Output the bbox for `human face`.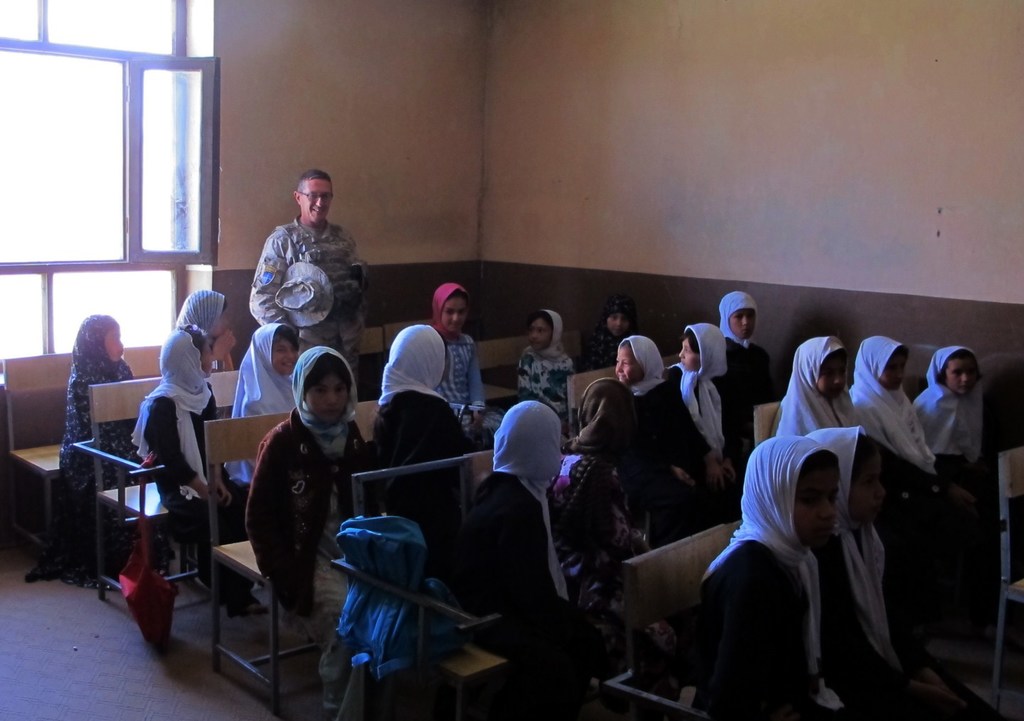
bbox=[725, 306, 756, 341].
